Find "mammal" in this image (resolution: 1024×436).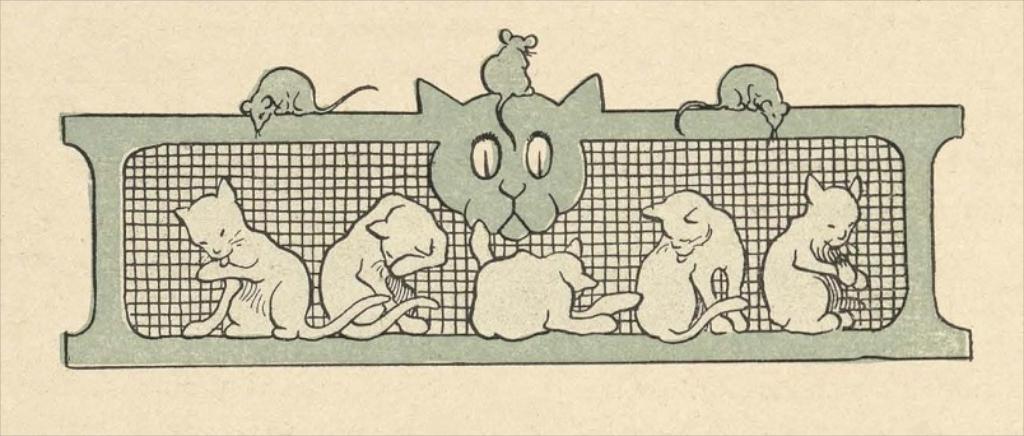
locate(309, 190, 448, 333).
